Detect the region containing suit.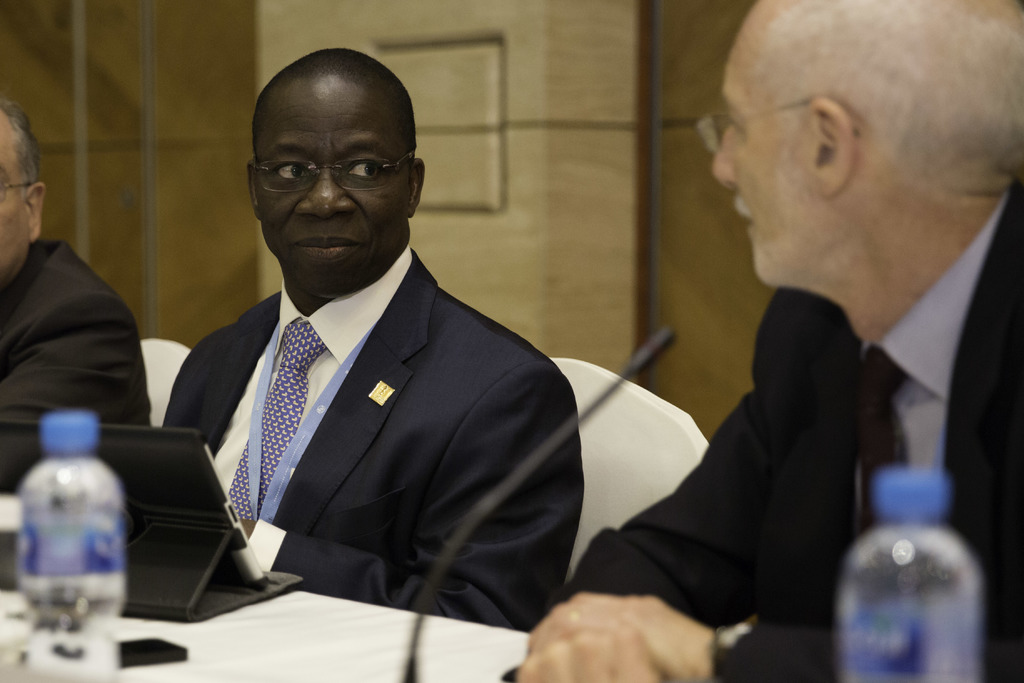
(x1=0, y1=237, x2=150, y2=492).
